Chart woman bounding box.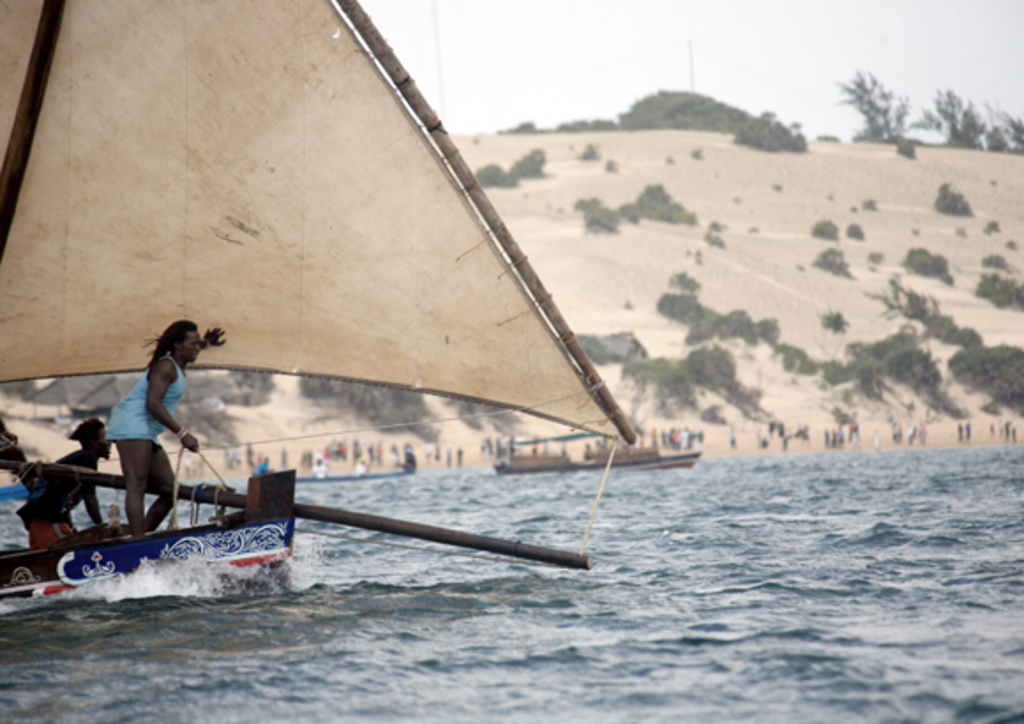
Charted: left=101, top=311, right=208, bottom=532.
